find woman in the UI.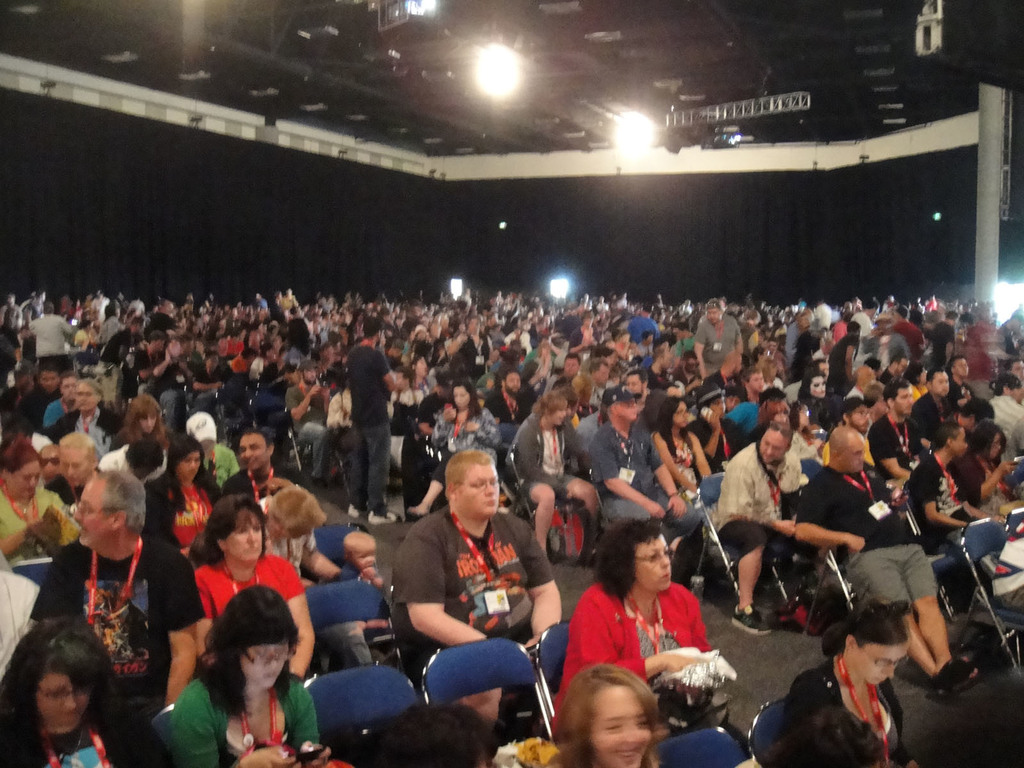
UI element at [x1=953, y1=419, x2=1020, y2=521].
